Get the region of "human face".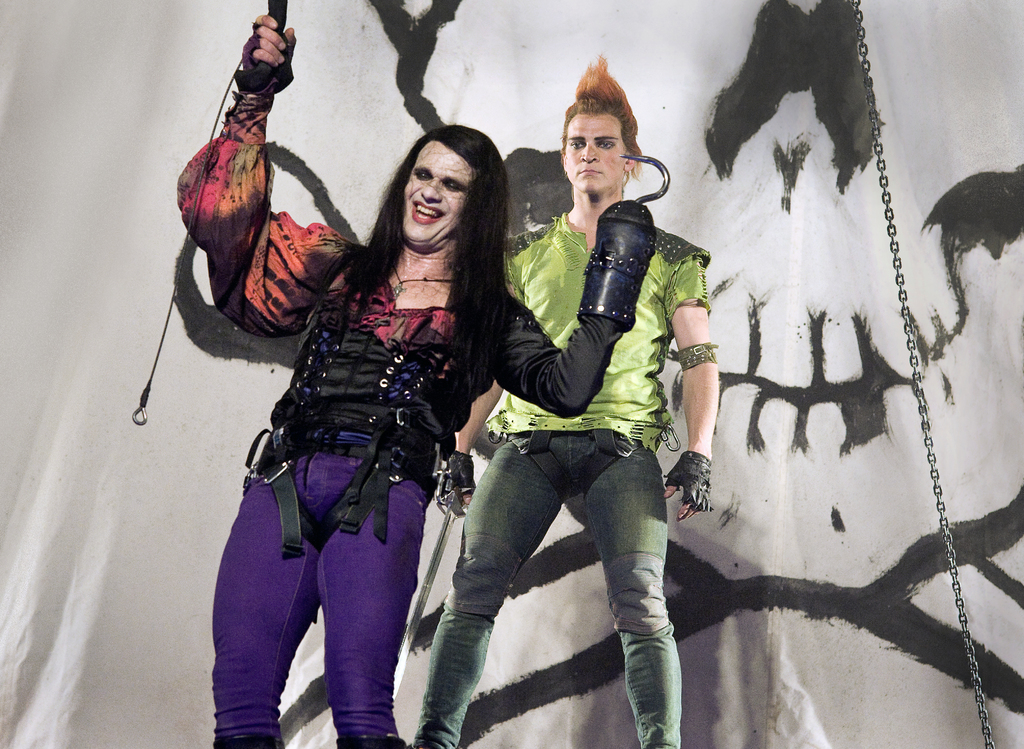
box(401, 141, 470, 243).
